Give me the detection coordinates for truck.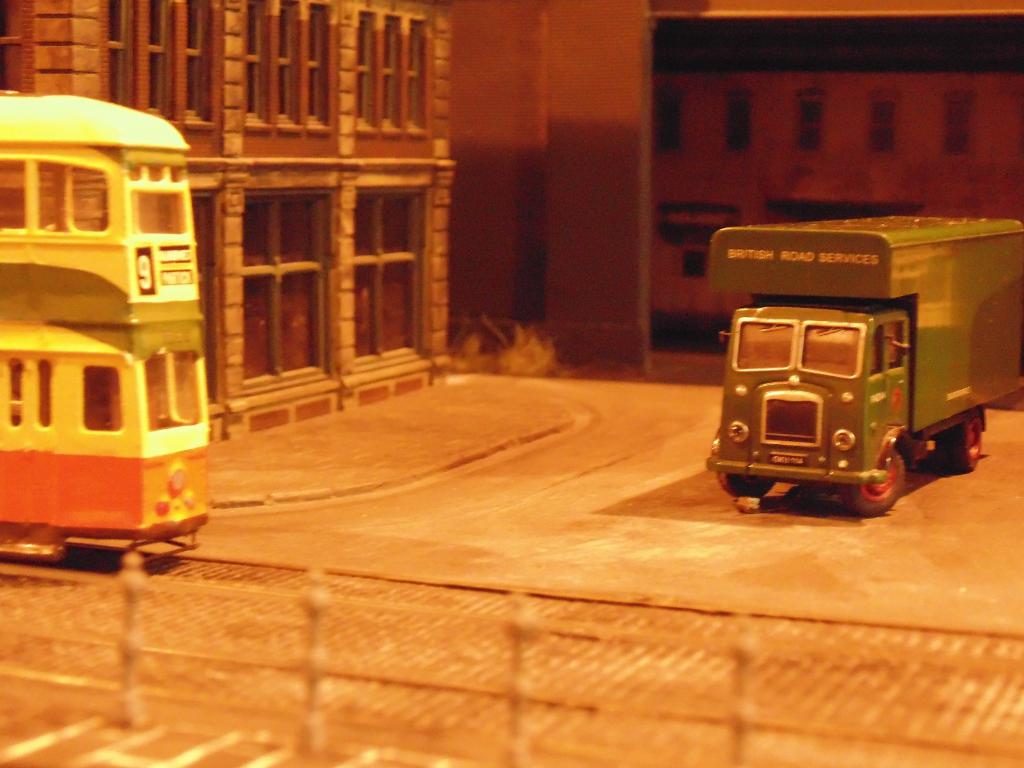
box=[691, 222, 1023, 504].
